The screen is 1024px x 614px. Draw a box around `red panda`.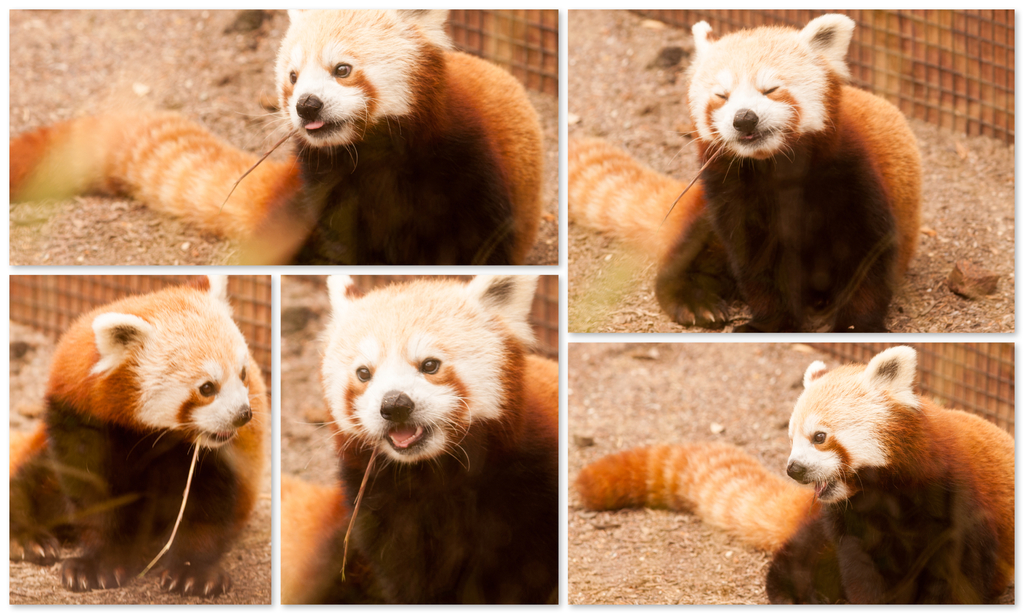
7,281,269,601.
